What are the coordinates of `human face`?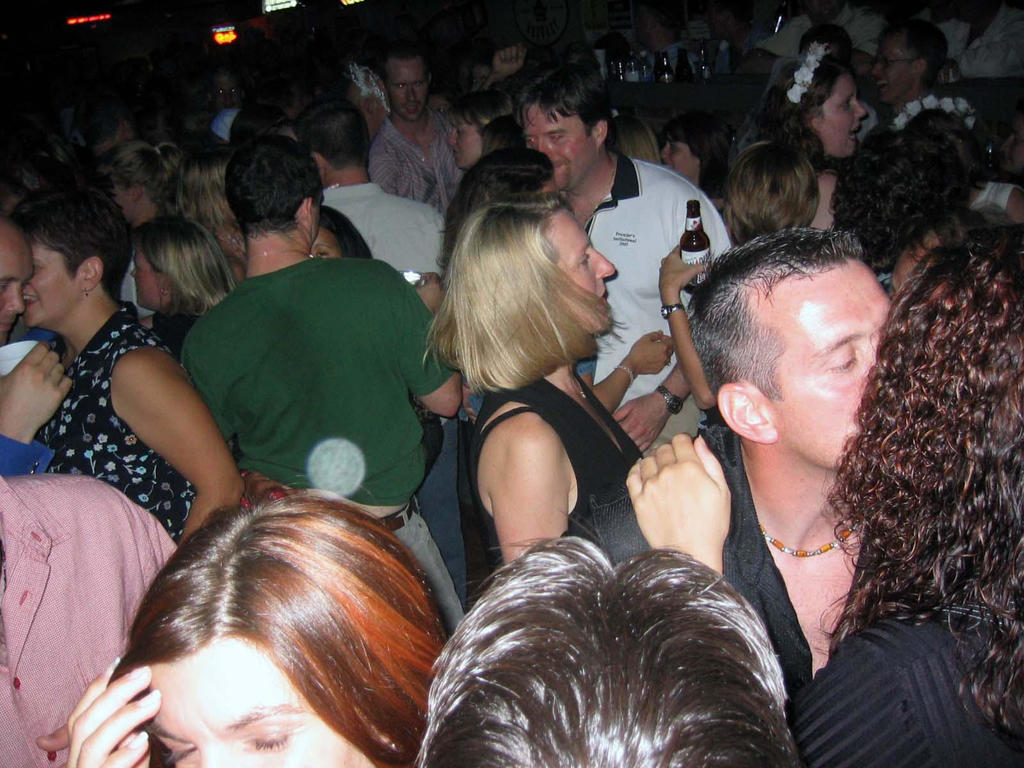
<region>869, 43, 913, 104</region>.
